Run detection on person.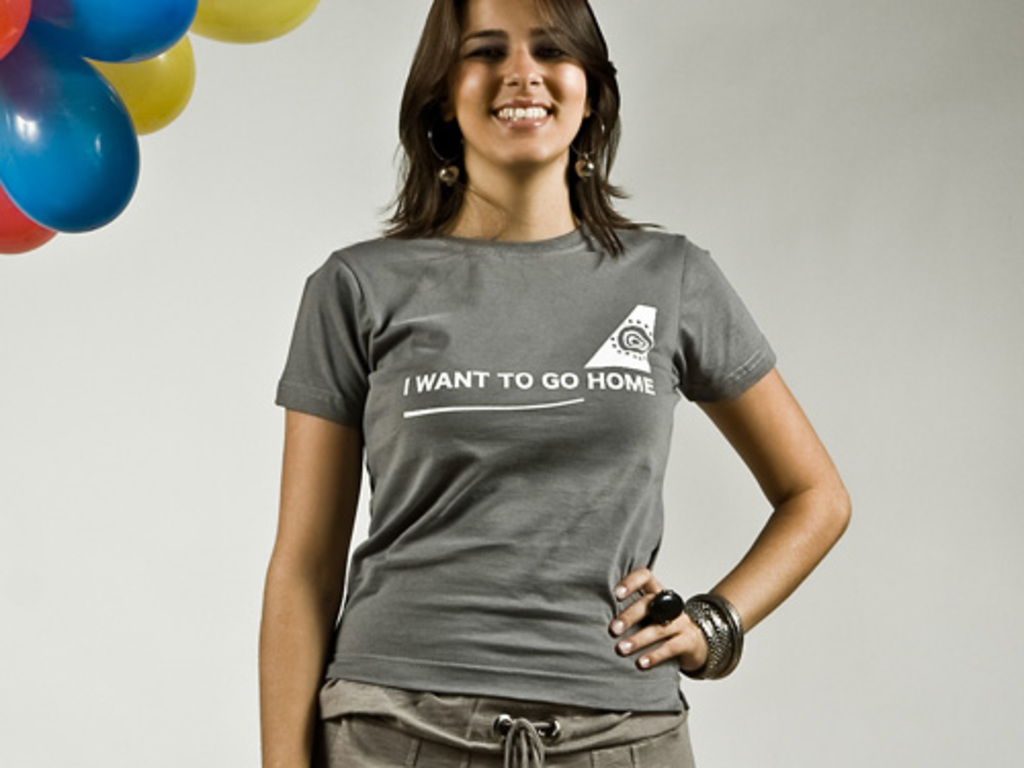
Result: <region>256, 0, 856, 766</region>.
